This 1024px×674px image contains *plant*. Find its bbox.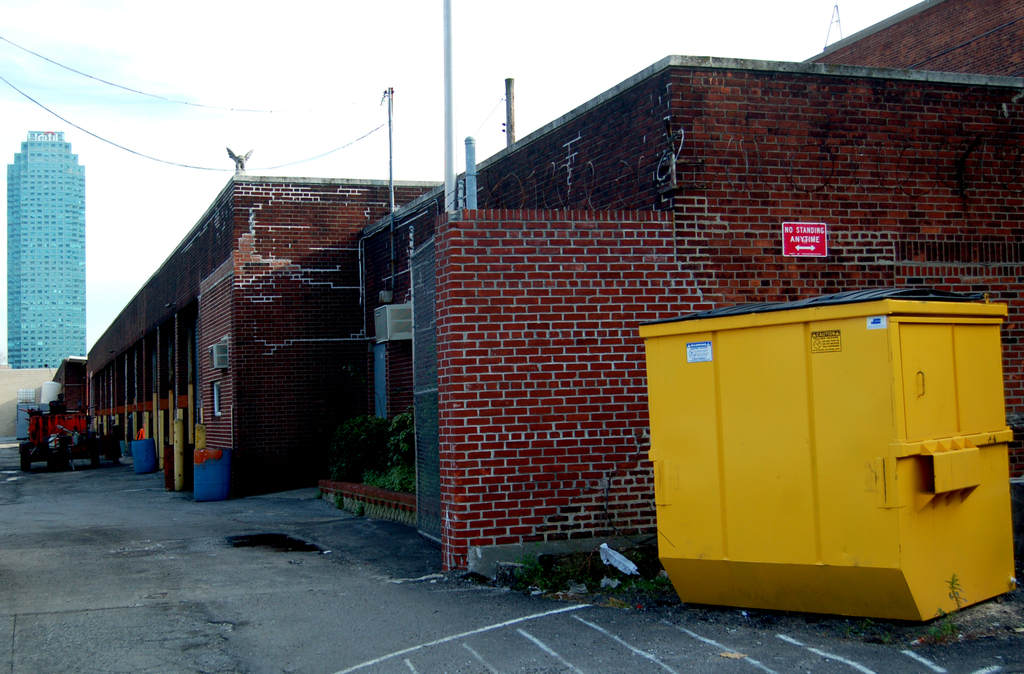
[356, 460, 399, 494].
